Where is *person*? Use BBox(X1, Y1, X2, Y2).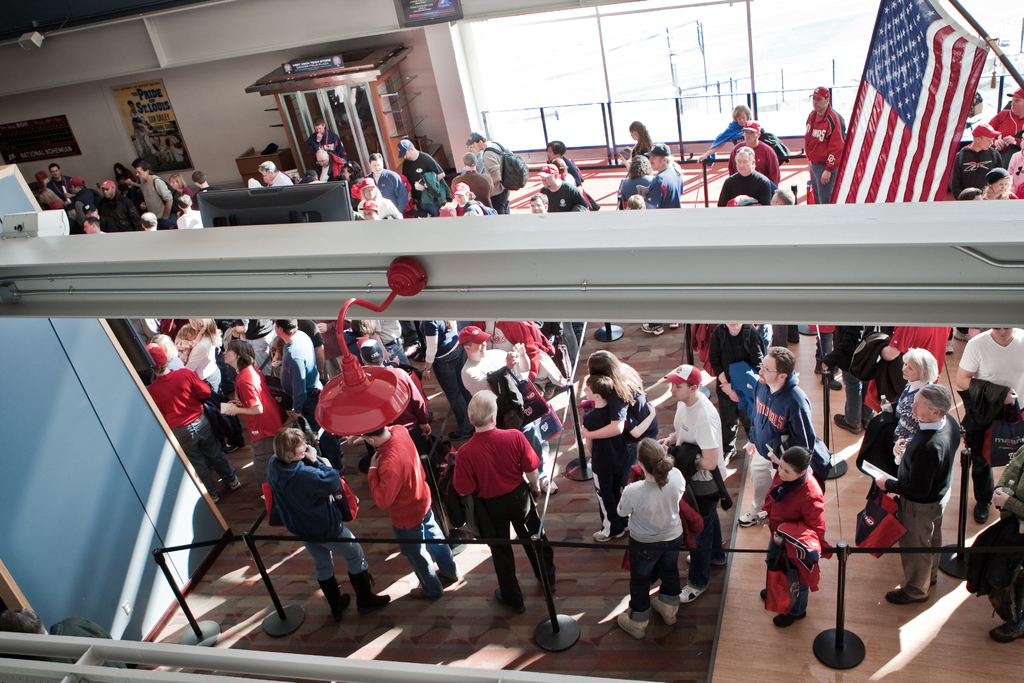
BBox(729, 123, 781, 189).
